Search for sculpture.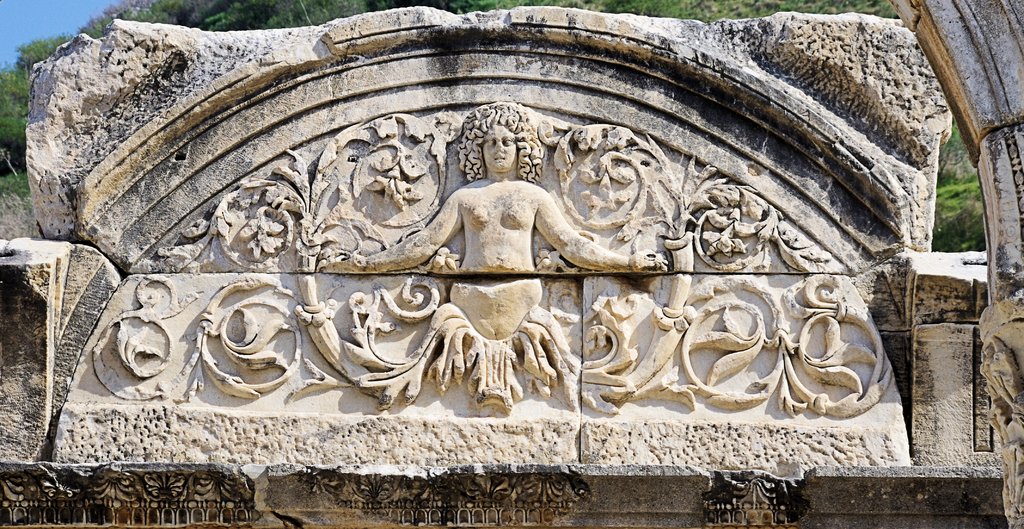
Found at 305/101/670/397.
